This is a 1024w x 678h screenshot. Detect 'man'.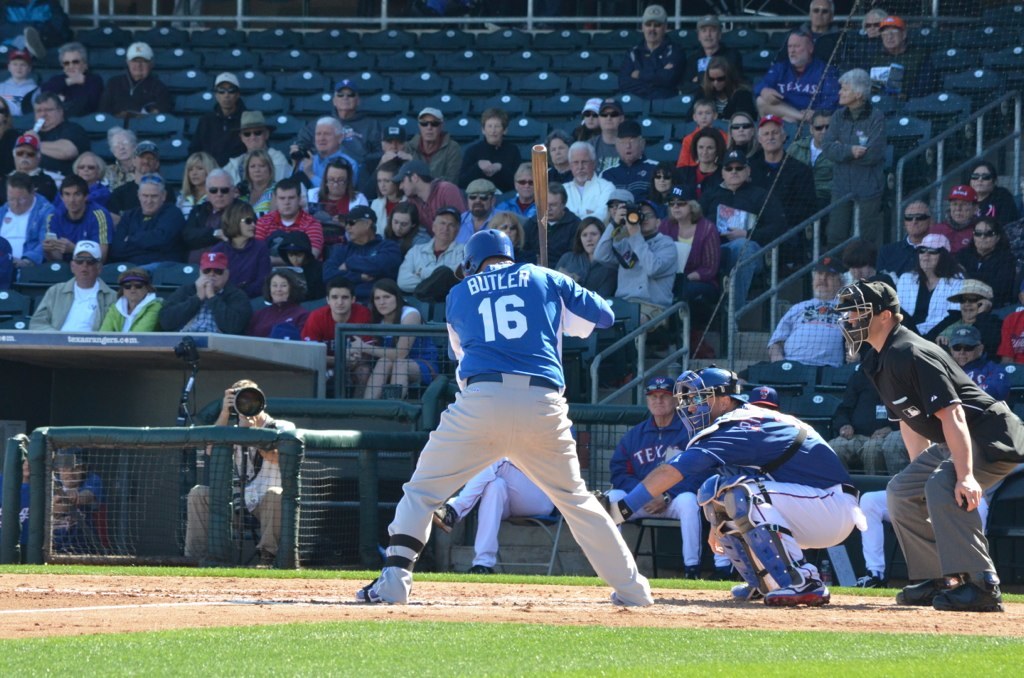
x1=688 y1=17 x2=742 y2=94.
